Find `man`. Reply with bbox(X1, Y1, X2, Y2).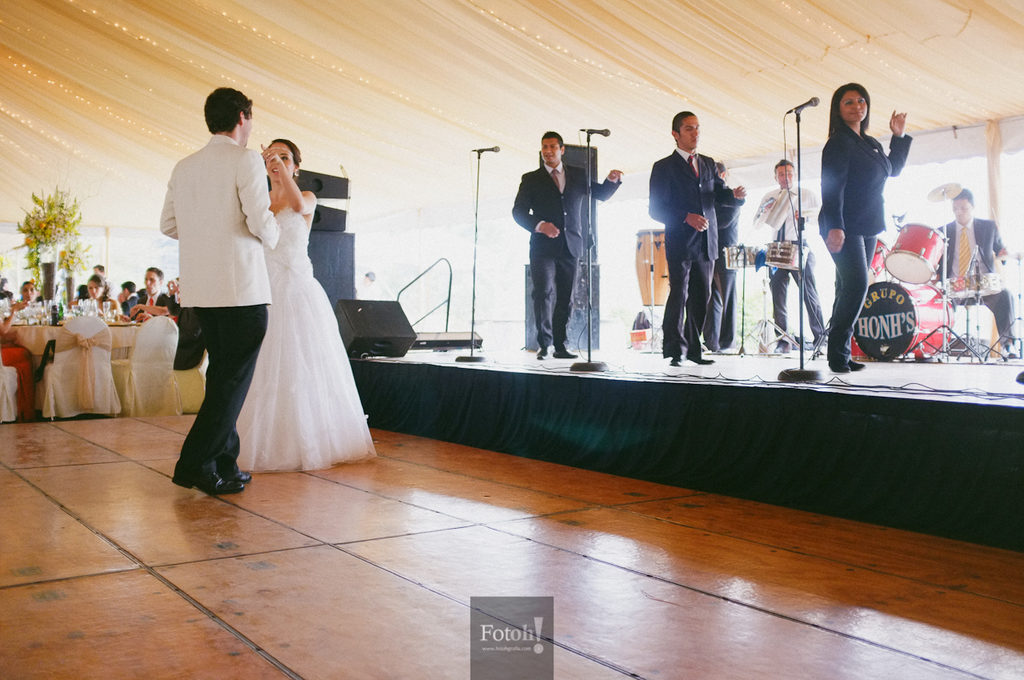
bbox(122, 281, 138, 316).
